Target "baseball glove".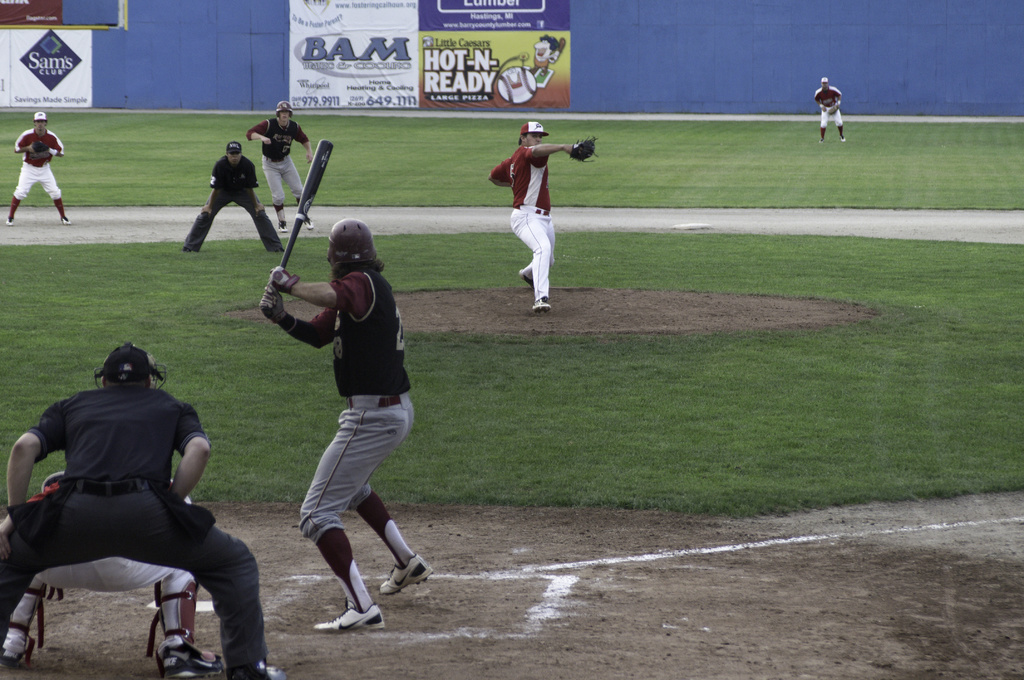
Target region: select_region(257, 281, 286, 322).
